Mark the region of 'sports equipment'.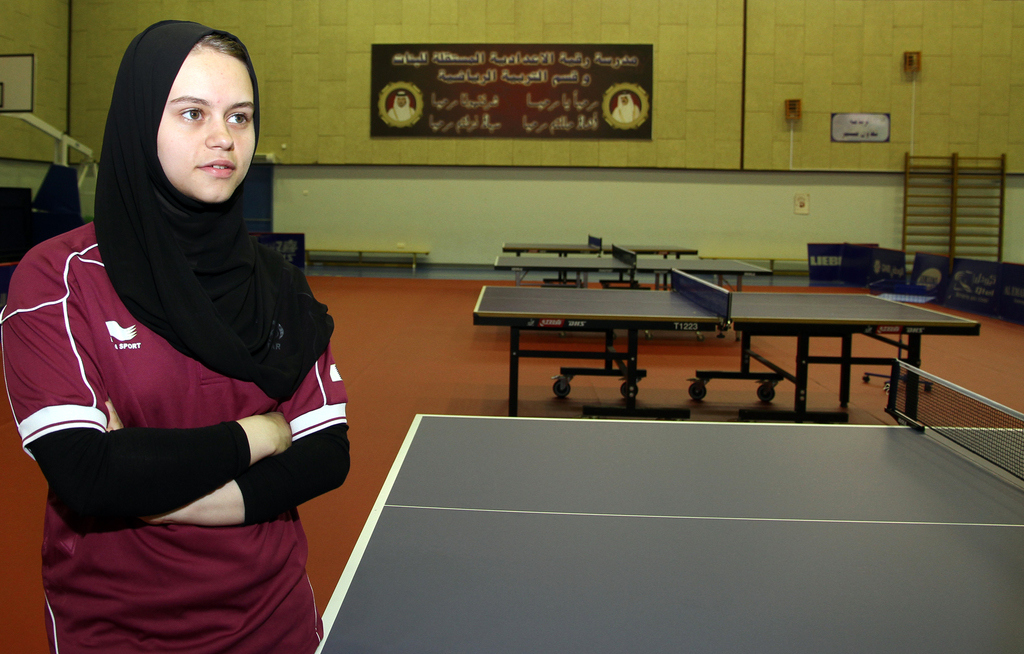
Region: 316,354,1023,648.
